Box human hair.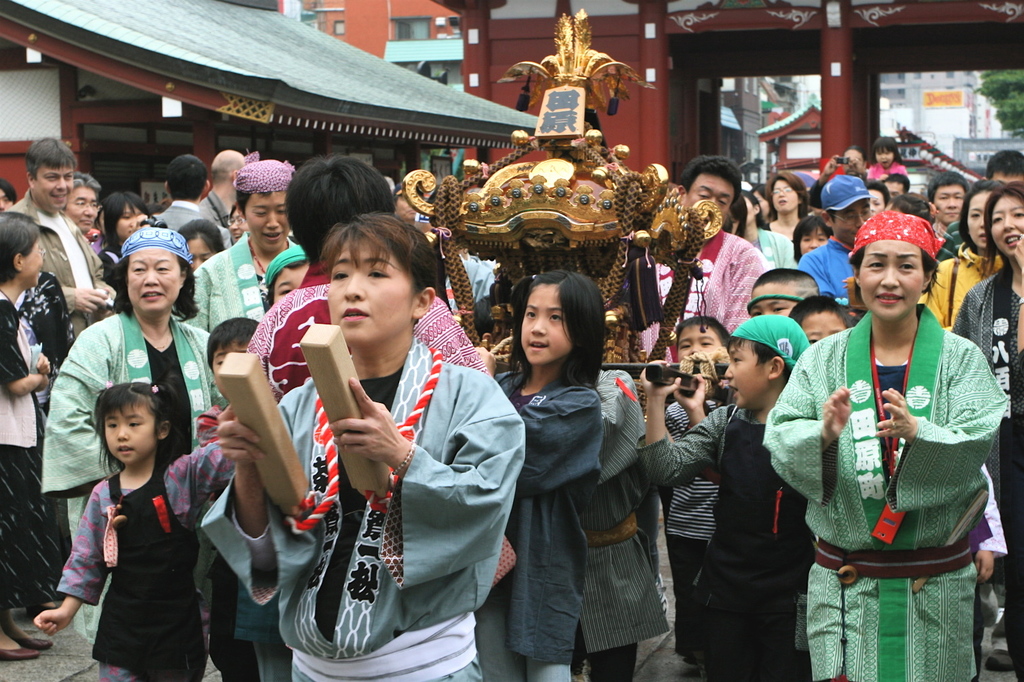
pyautogui.locateOnScreen(985, 152, 1023, 180).
